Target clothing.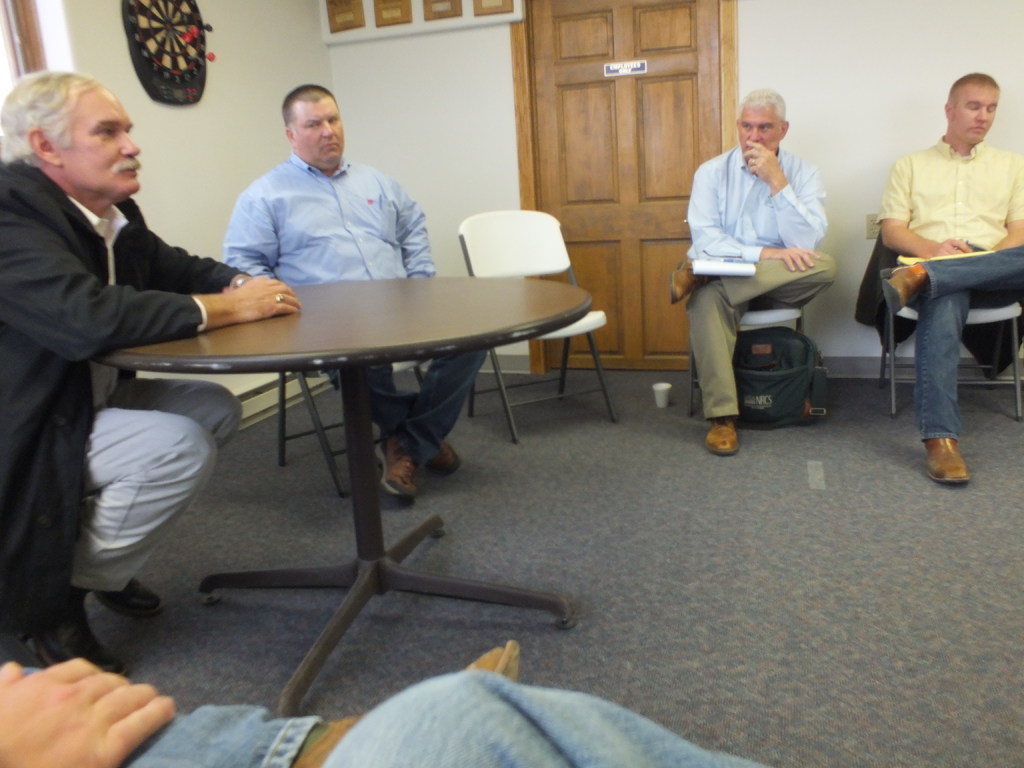
Target region: 0, 160, 249, 631.
